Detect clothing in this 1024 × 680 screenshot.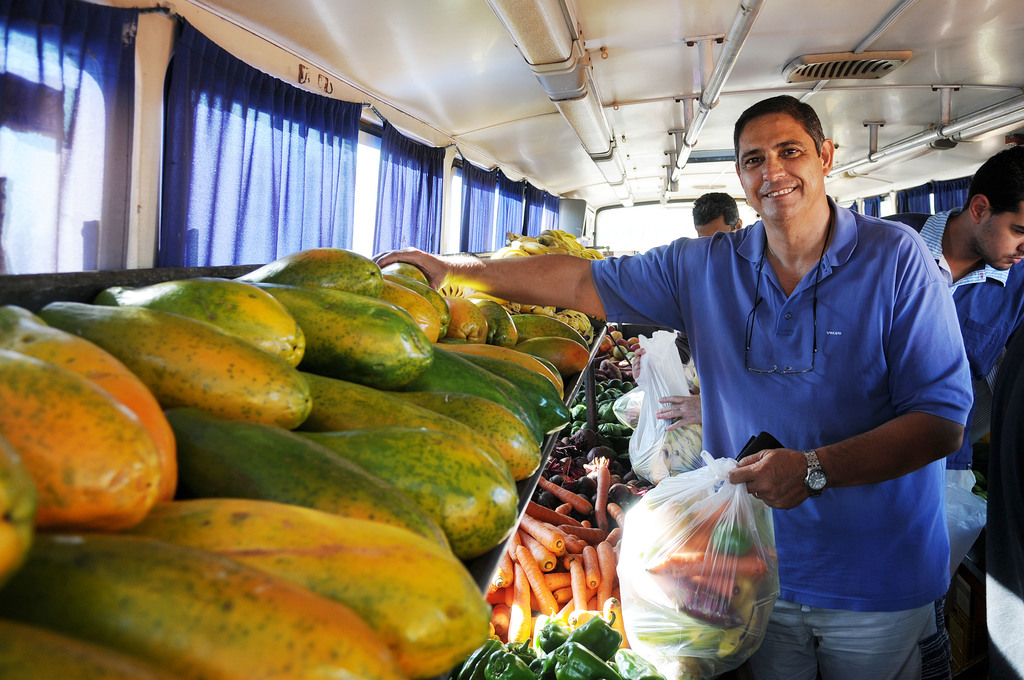
Detection: region(557, 131, 960, 640).
